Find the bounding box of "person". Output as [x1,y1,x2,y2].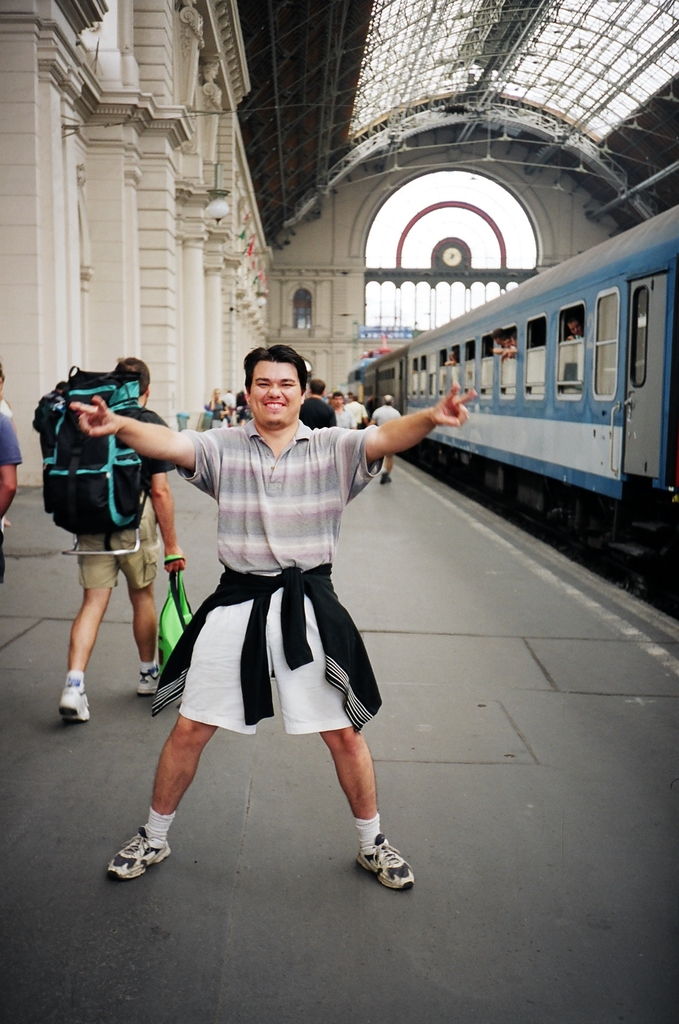
[65,344,480,890].
